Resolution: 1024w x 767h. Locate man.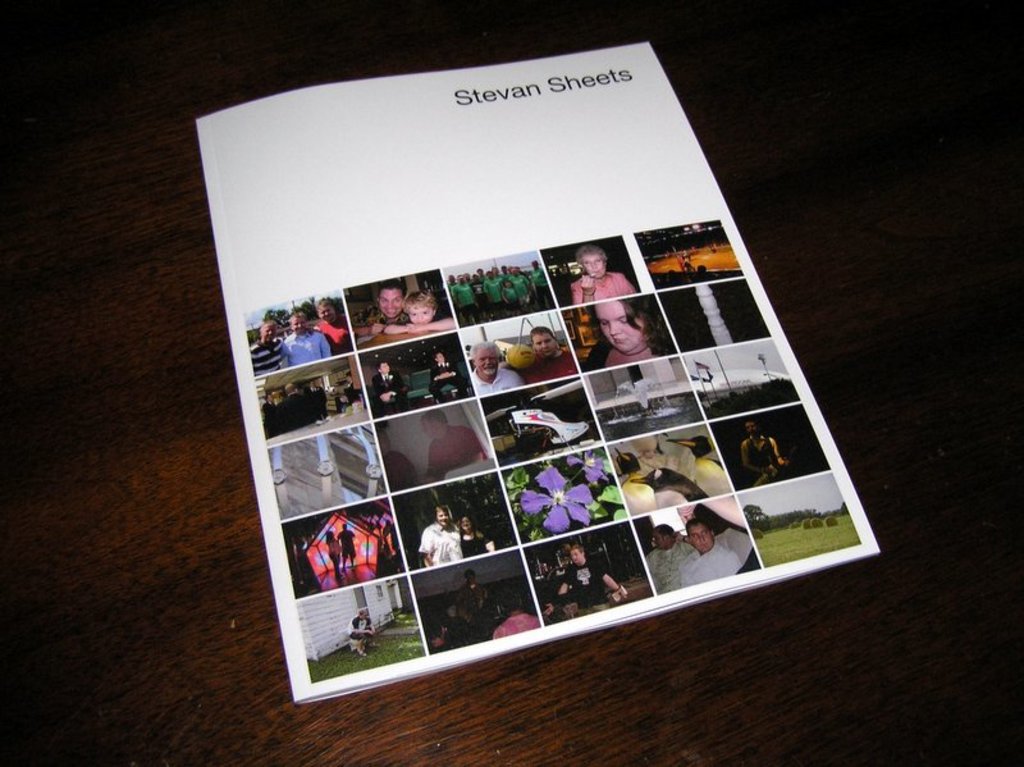
372:360:410:419.
